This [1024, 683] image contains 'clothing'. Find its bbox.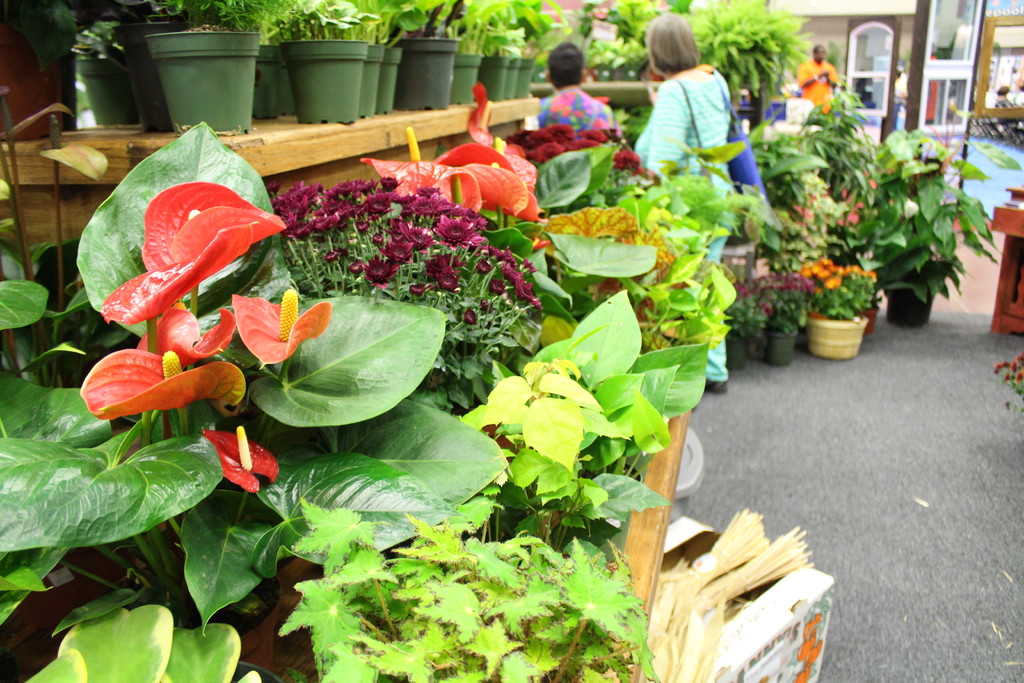
(left=798, top=46, right=835, bottom=103).
